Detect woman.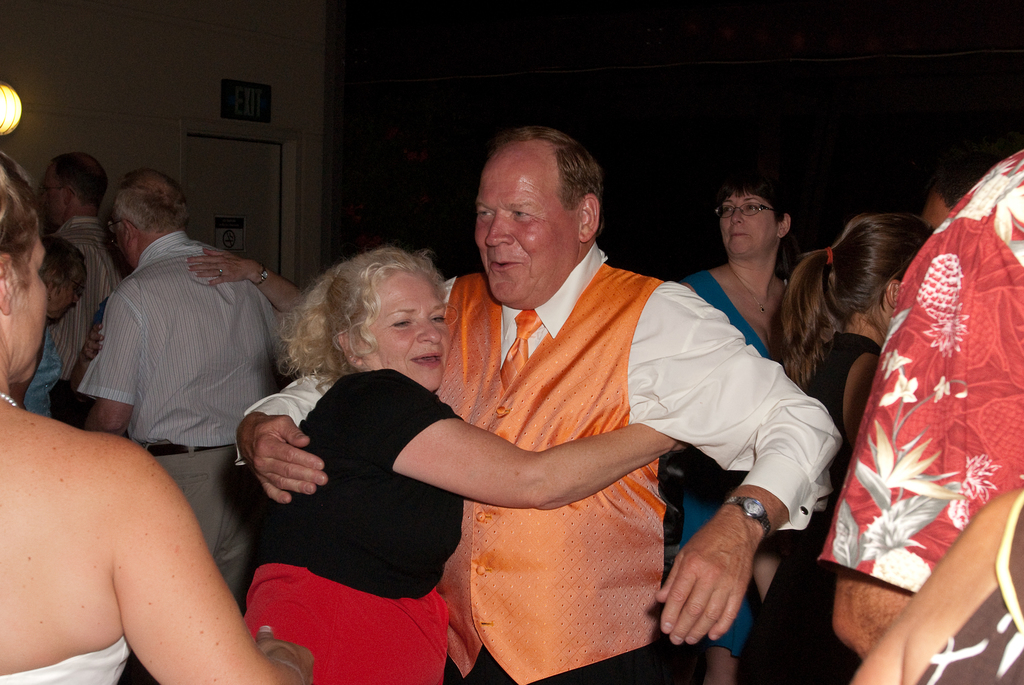
Detected at pyautogui.locateOnScreen(244, 239, 703, 684).
